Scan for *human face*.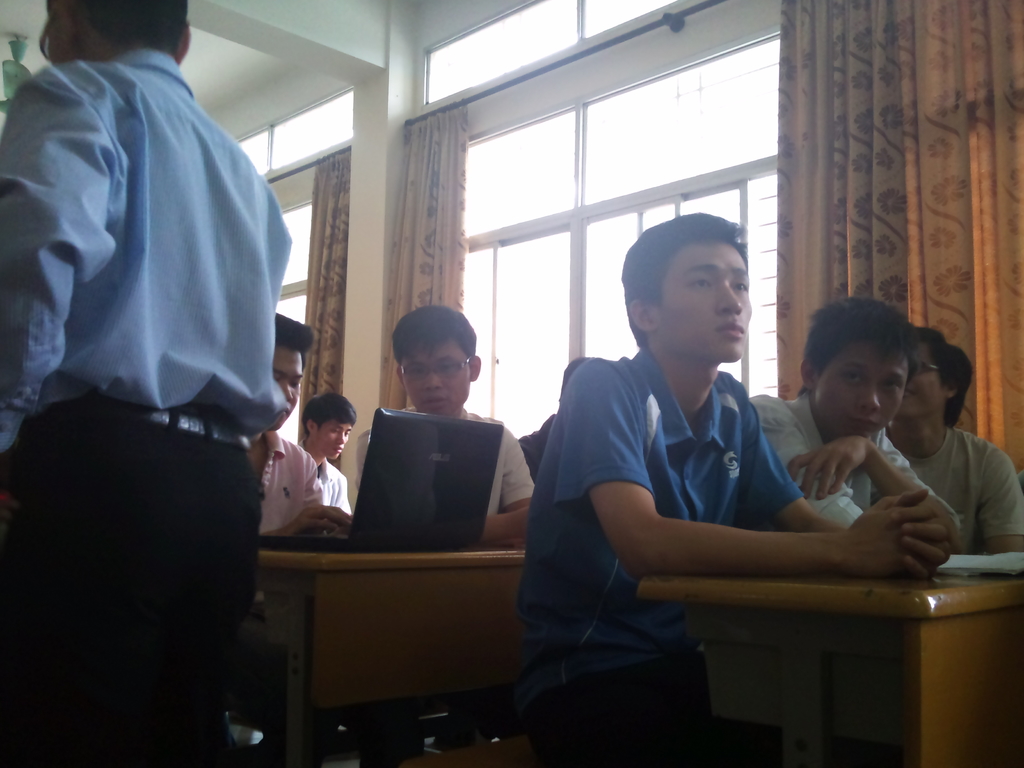
Scan result: (271,351,304,433).
